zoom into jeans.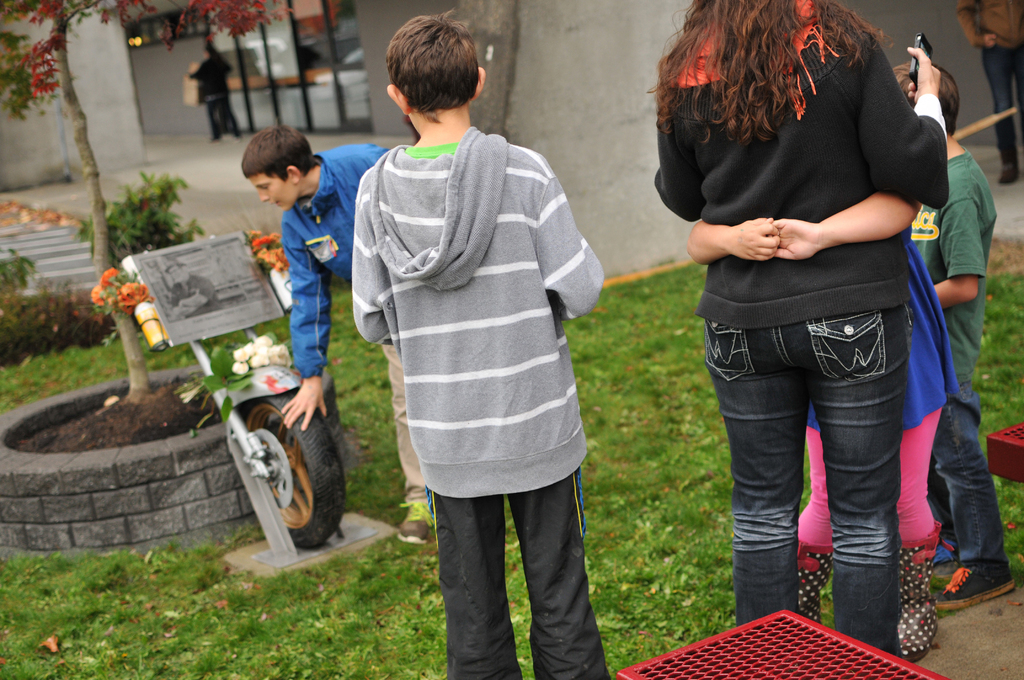
Zoom target: x1=711 y1=279 x2=947 y2=648.
